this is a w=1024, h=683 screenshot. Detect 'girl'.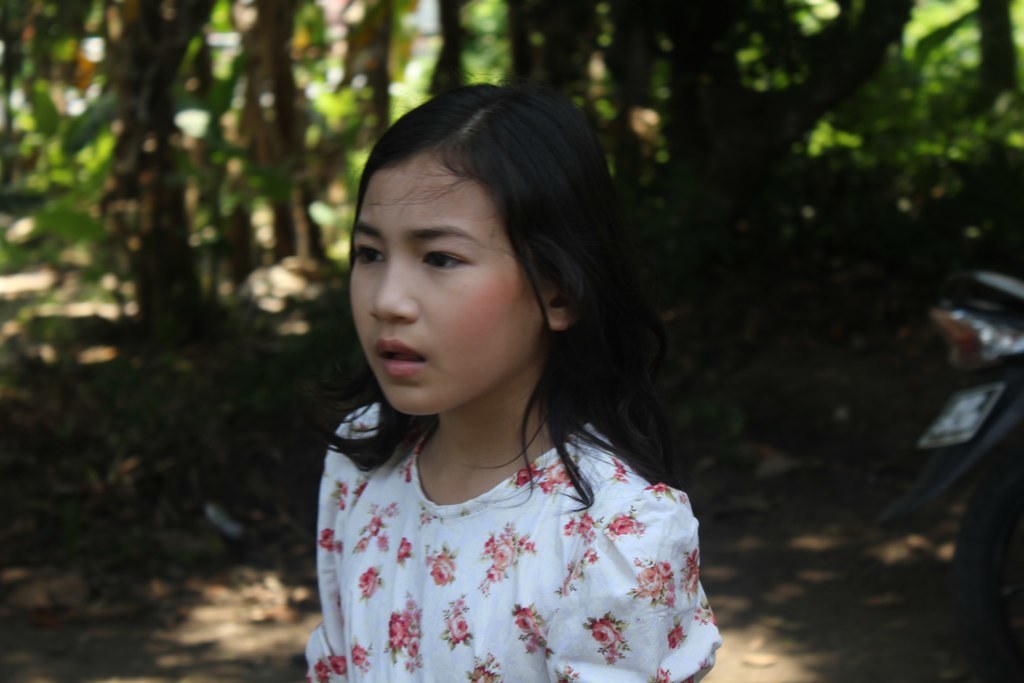
bbox(303, 75, 723, 682).
